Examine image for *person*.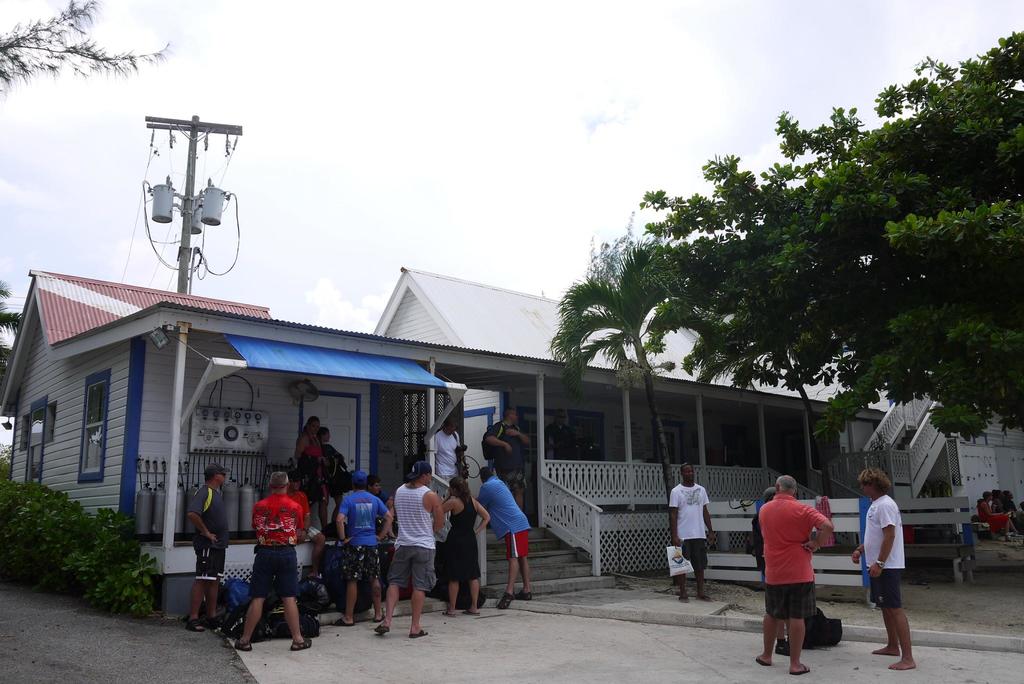
Examination result: bbox=[851, 464, 916, 669].
